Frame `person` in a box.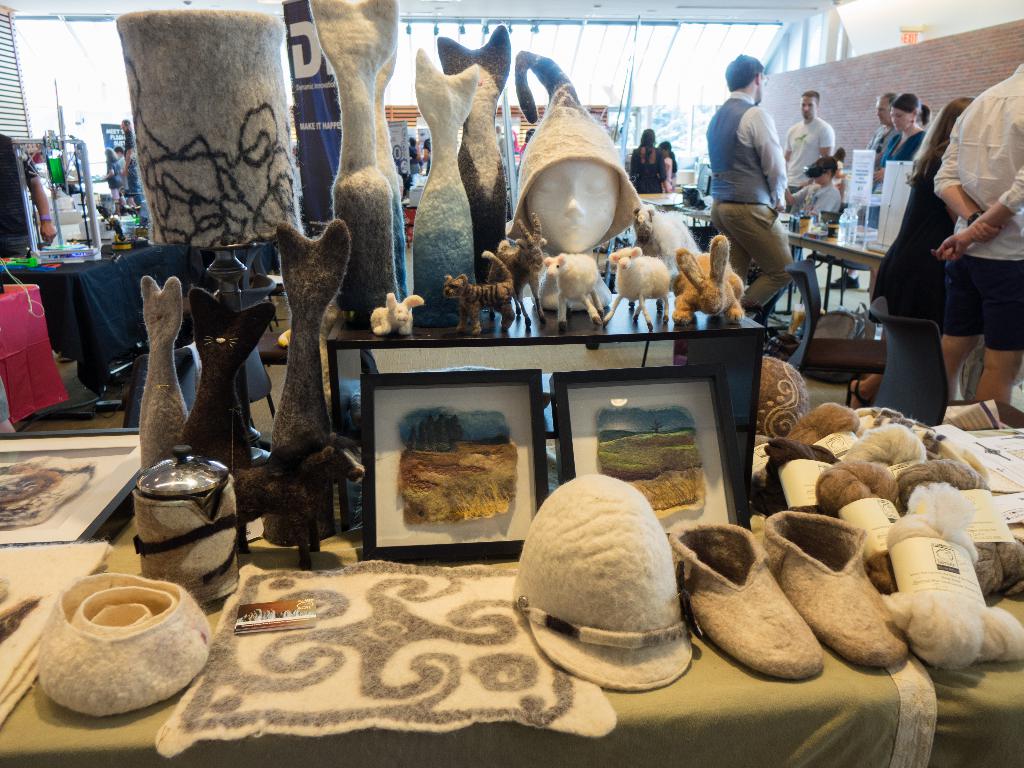
[708,51,810,328].
